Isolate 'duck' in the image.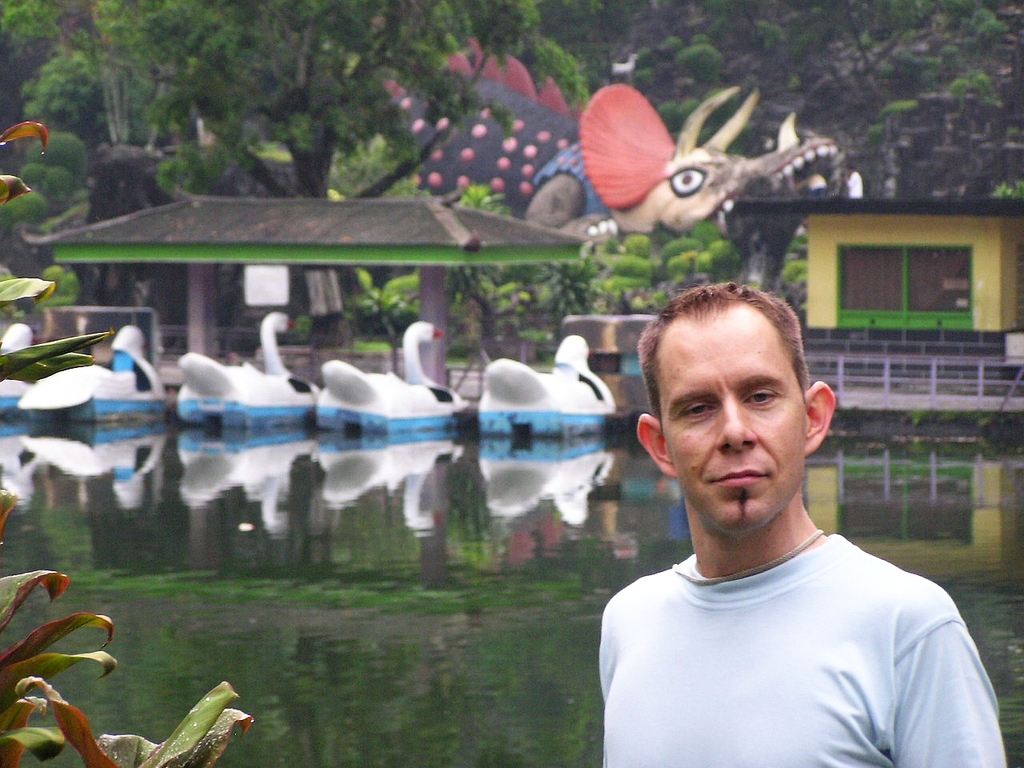
Isolated region: bbox=(473, 335, 621, 419).
